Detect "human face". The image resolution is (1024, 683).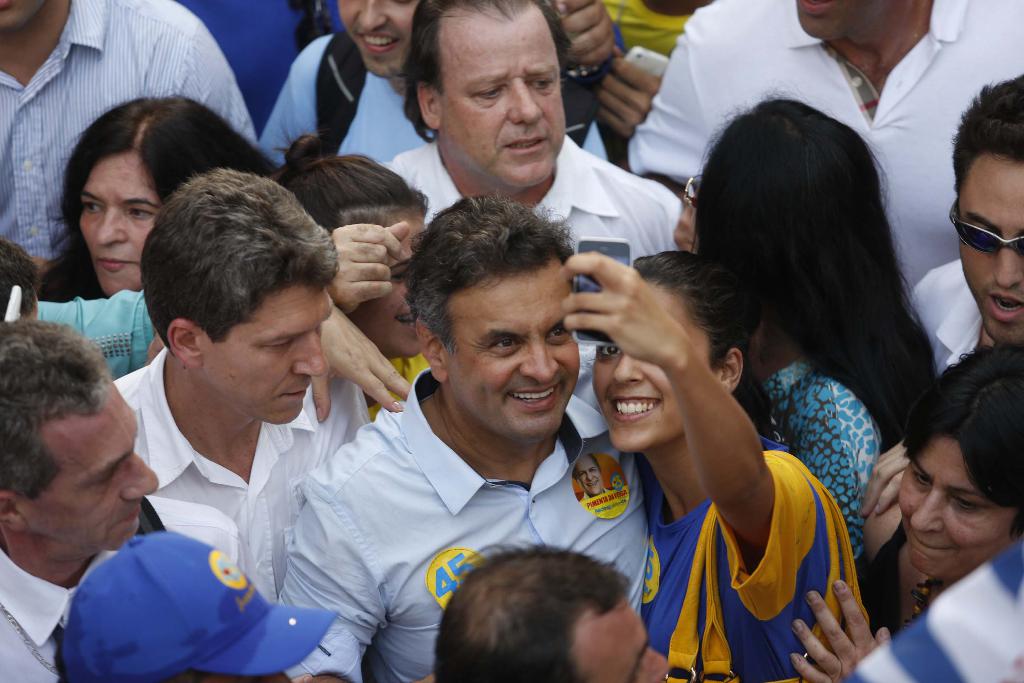
x1=346 y1=213 x2=423 y2=359.
